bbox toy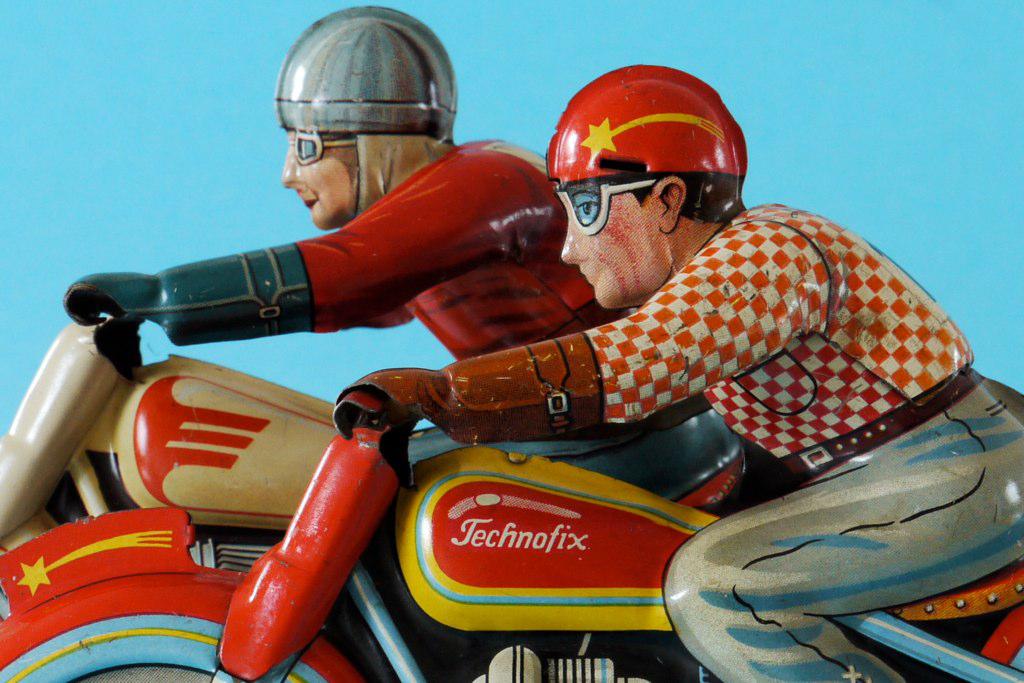
(x1=0, y1=60, x2=1023, y2=682)
